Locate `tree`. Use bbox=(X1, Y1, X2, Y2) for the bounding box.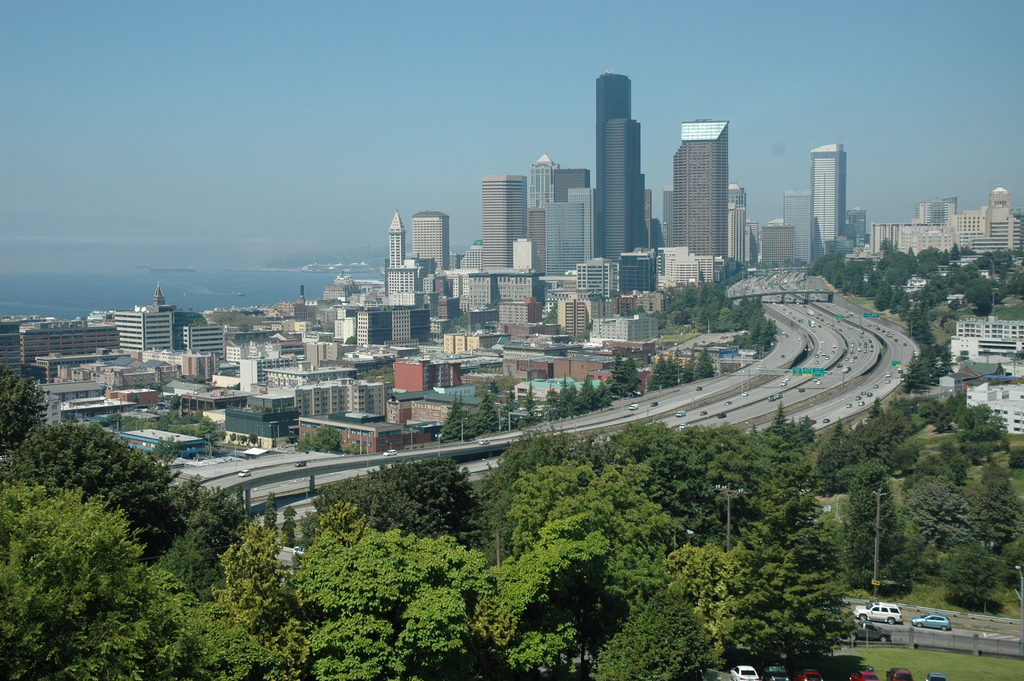
bbox=(317, 502, 368, 549).
